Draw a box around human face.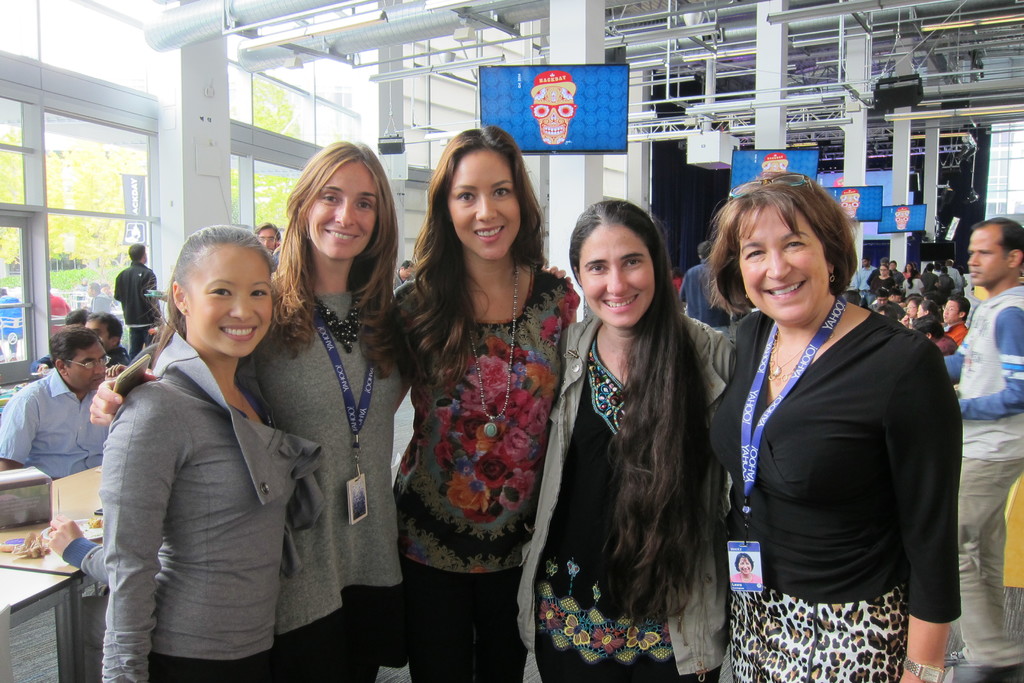
<region>879, 265, 888, 277</region>.
